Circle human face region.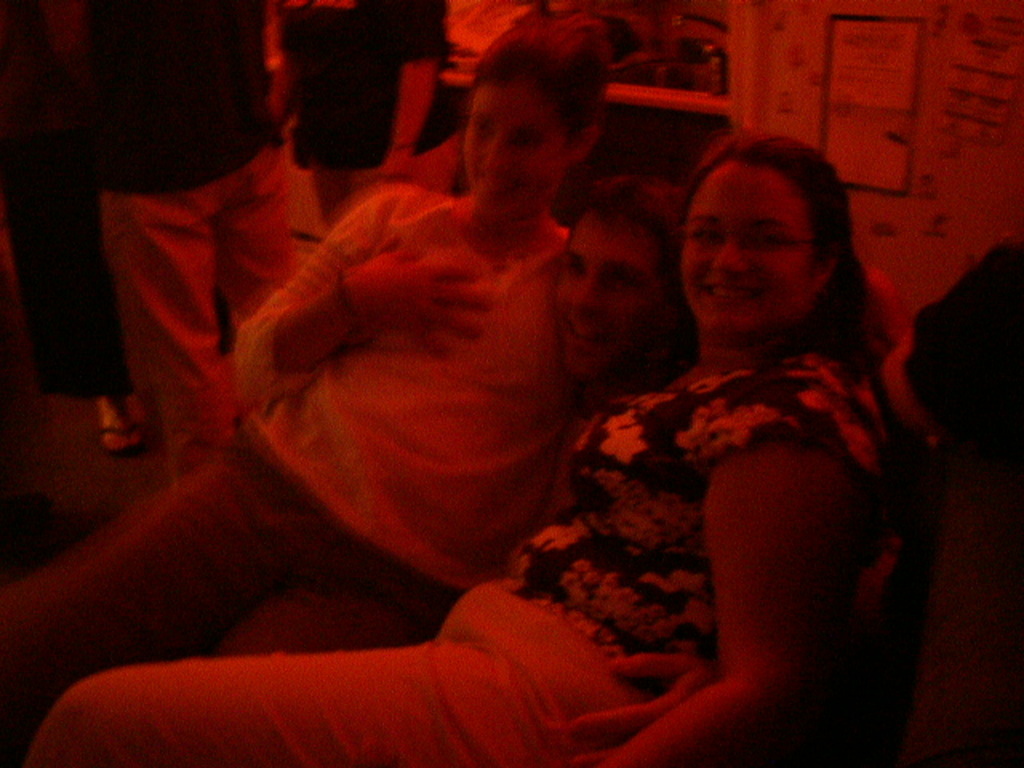
Region: pyautogui.locateOnScreen(682, 165, 816, 336).
